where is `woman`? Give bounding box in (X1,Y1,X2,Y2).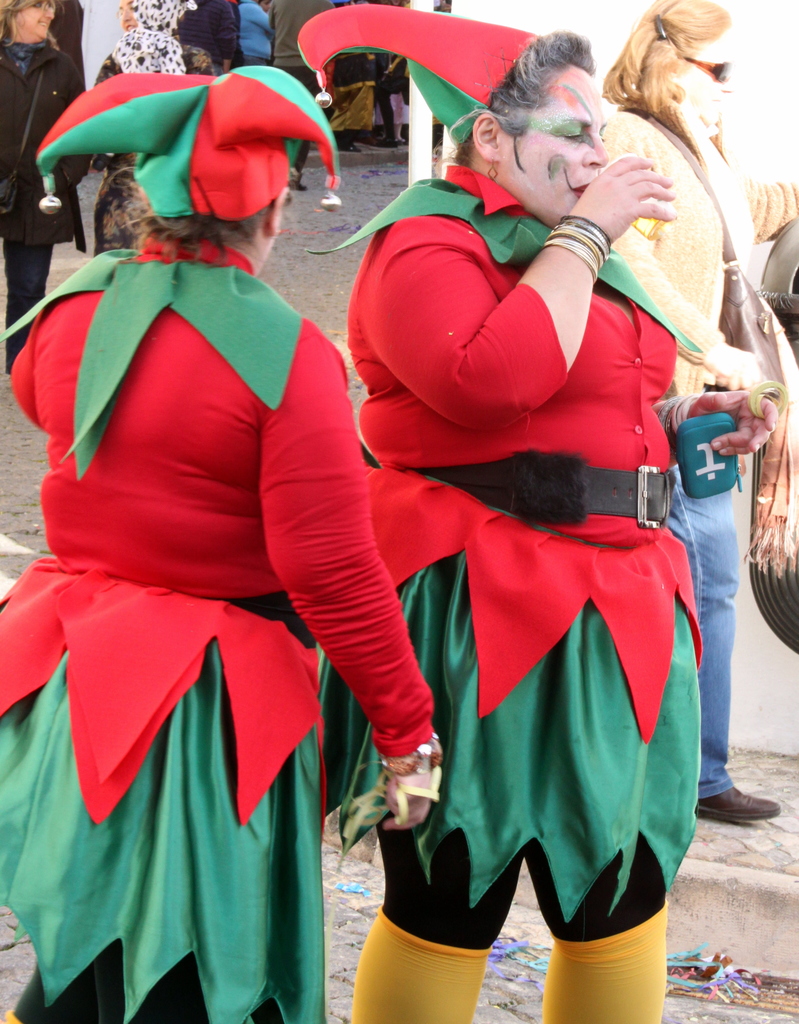
(287,0,787,1023).
